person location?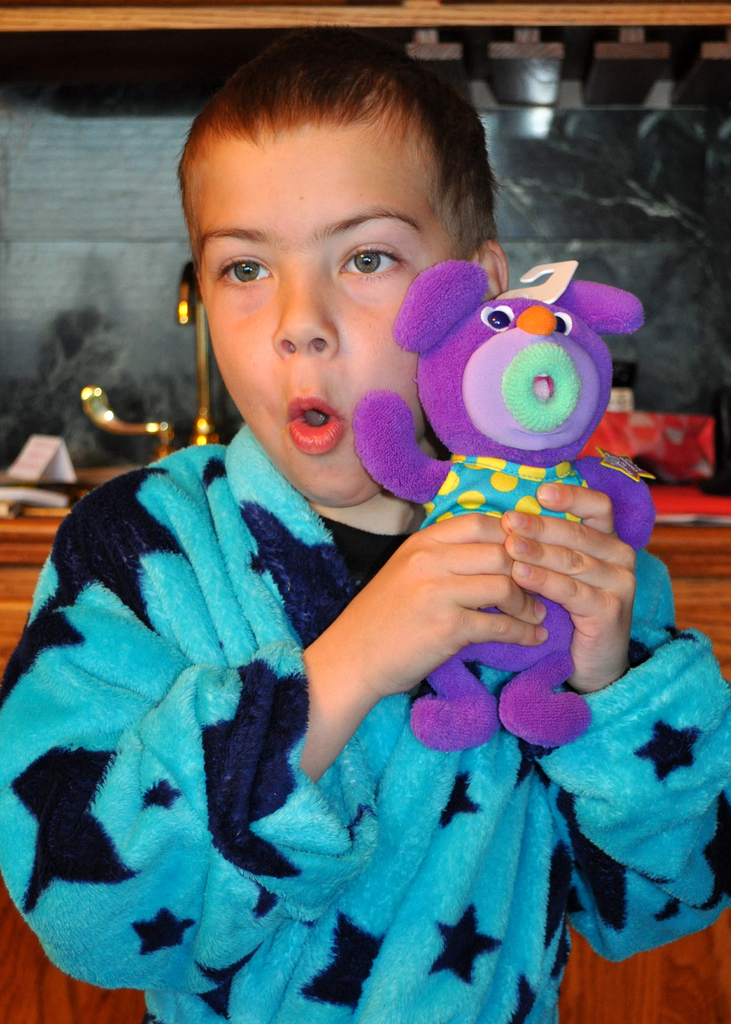
0/48/730/1023
